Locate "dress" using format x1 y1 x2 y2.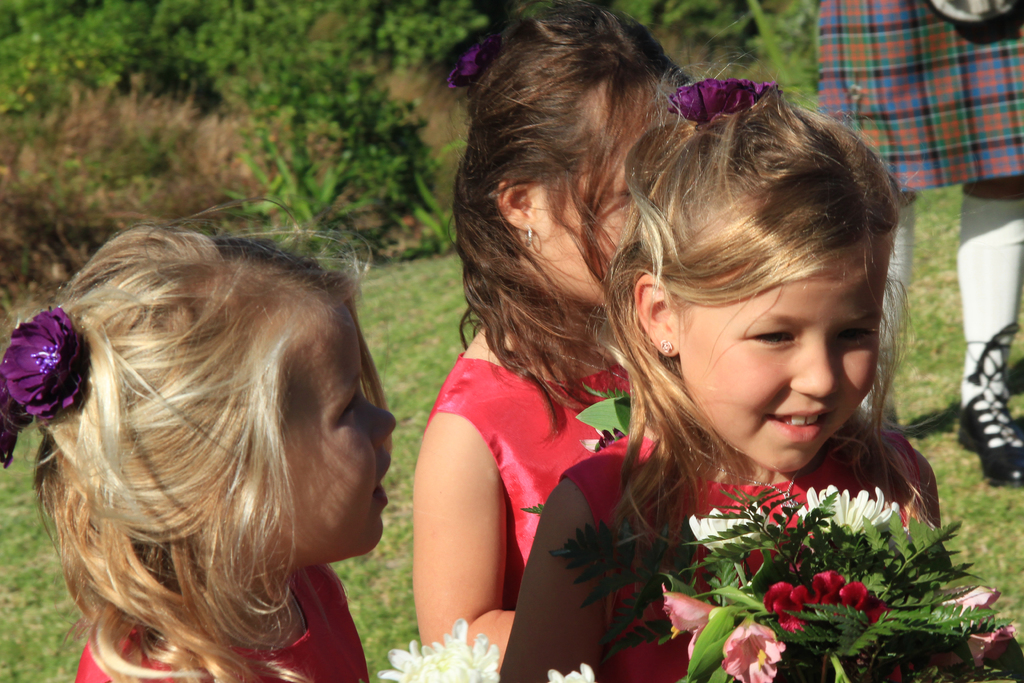
557 427 908 682.
